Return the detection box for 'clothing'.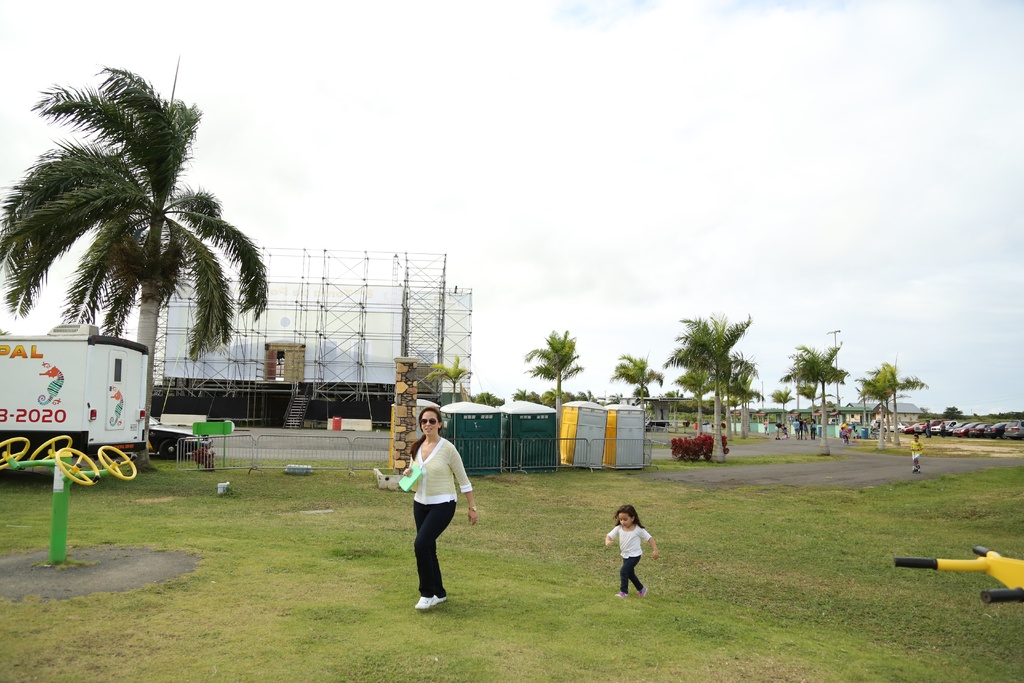
605,520,653,591.
